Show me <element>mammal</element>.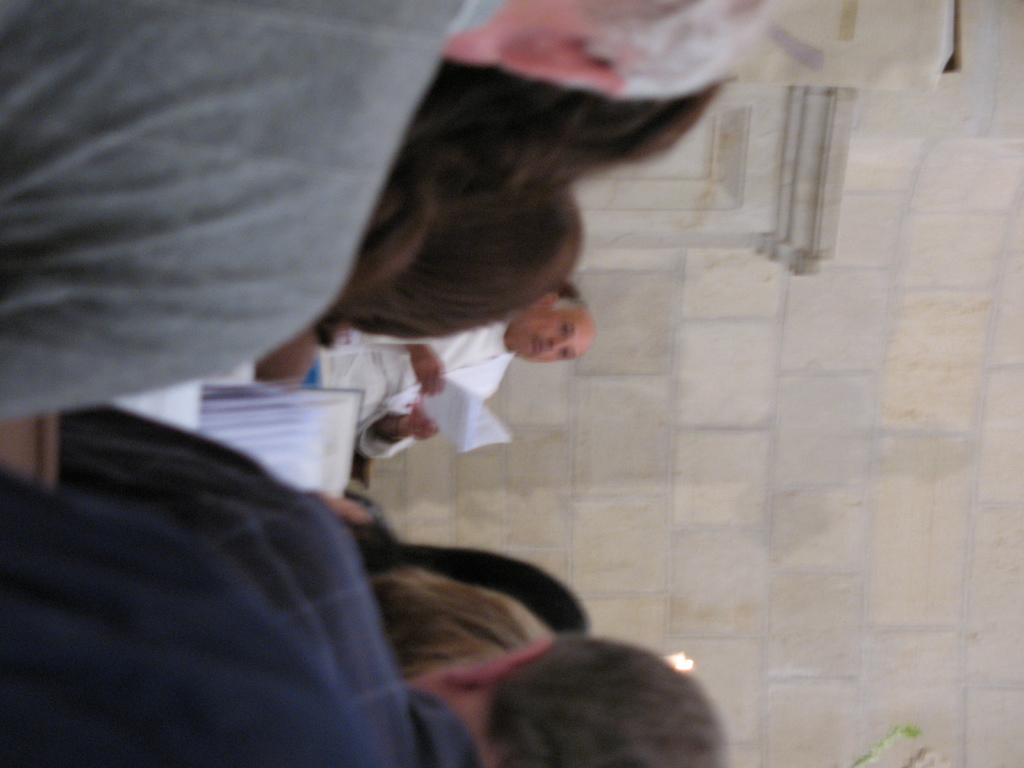
<element>mammal</element> is here: Rect(301, 189, 589, 395).
